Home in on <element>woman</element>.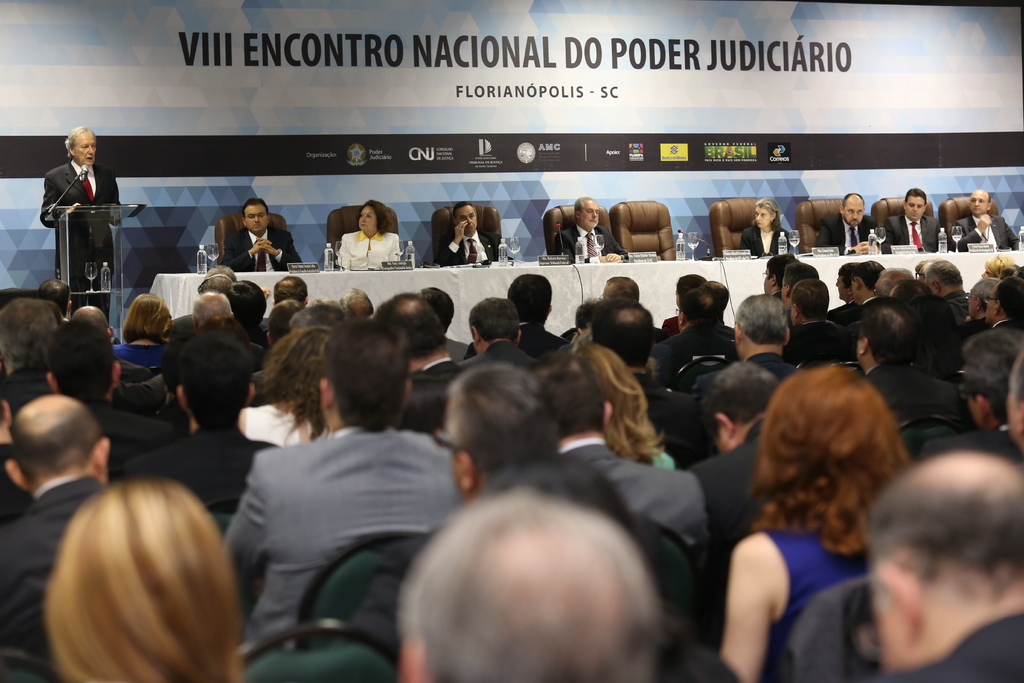
Homed in at bbox=(699, 362, 943, 669).
